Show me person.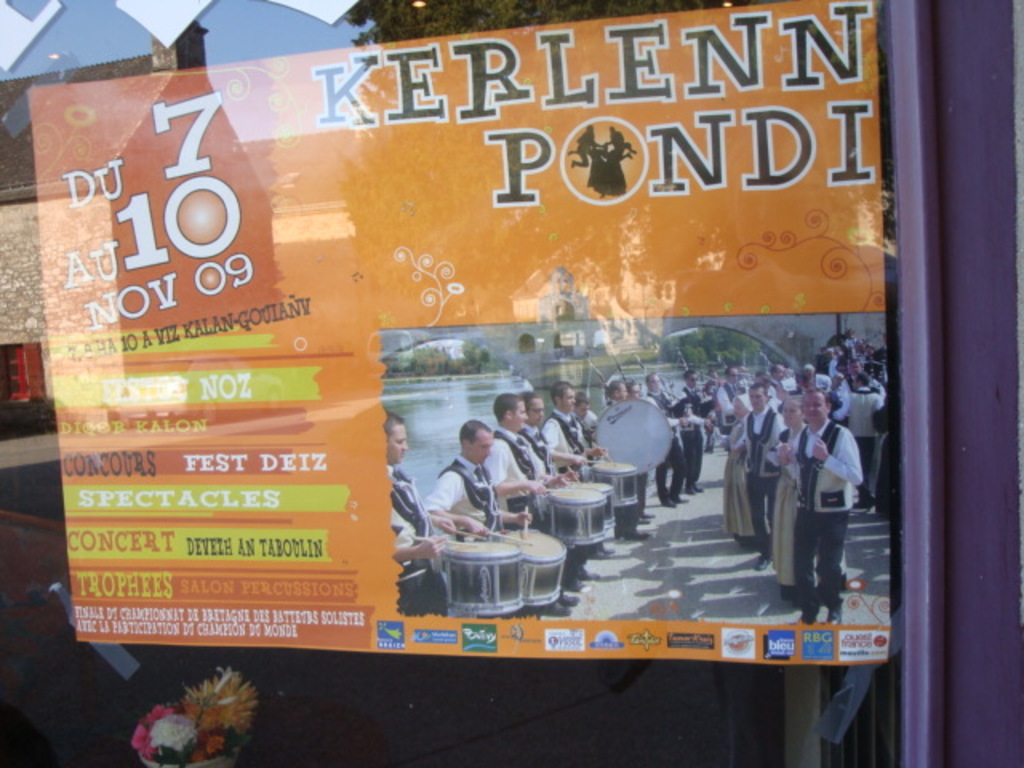
person is here: <bbox>586, 141, 627, 197</bbox>.
